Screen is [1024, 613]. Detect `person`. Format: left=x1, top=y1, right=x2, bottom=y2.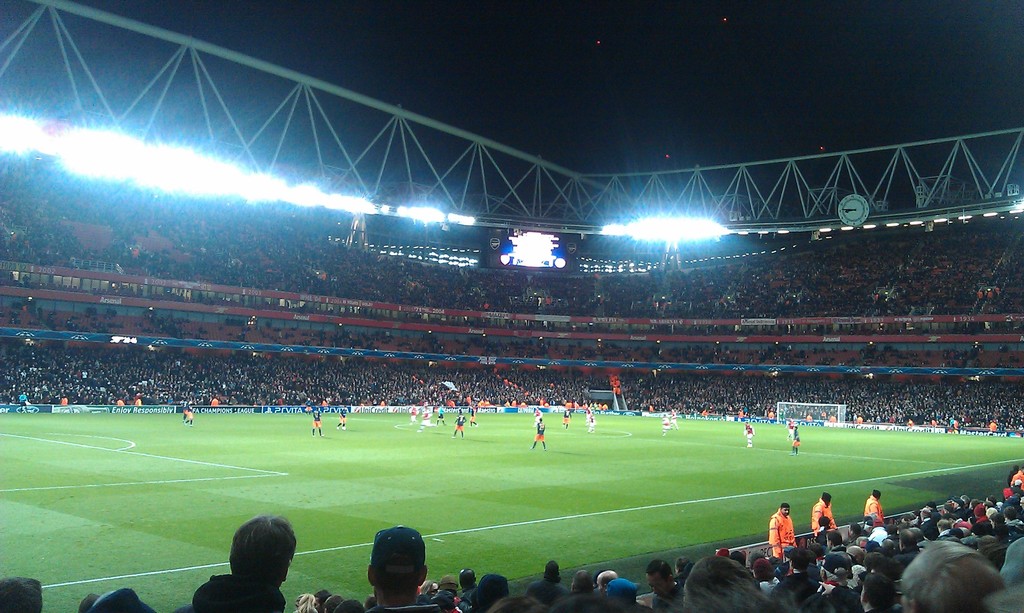
left=312, top=411, right=323, bottom=436.
